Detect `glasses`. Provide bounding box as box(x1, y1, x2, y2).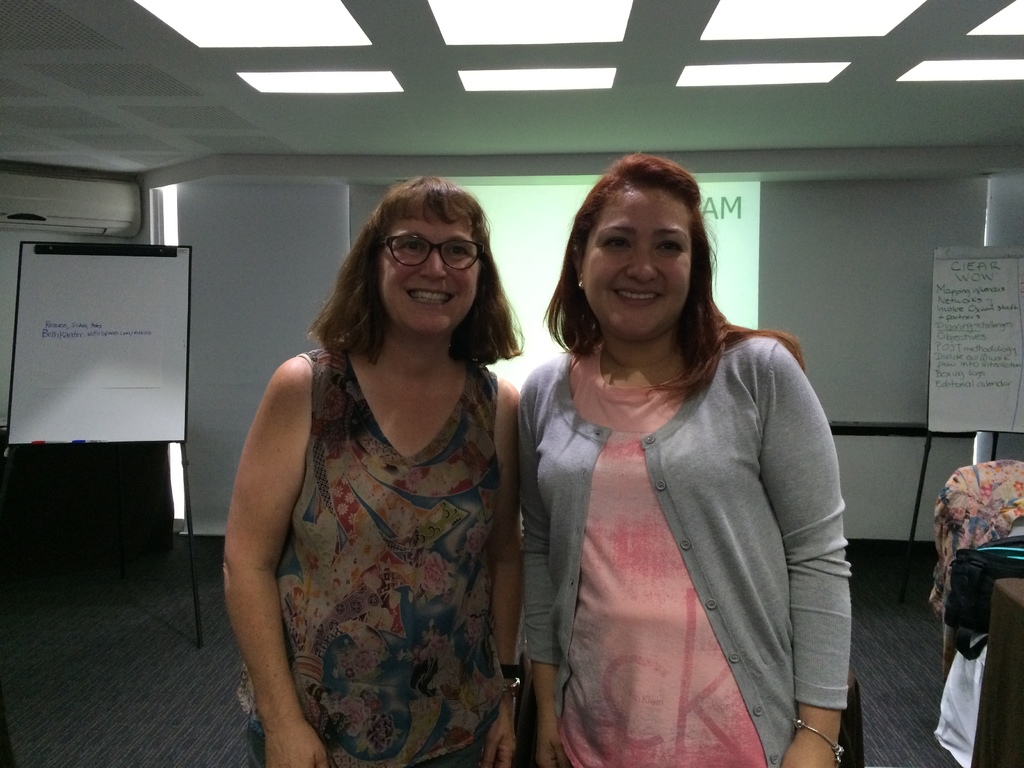
box(360, 231, 490, 282).
